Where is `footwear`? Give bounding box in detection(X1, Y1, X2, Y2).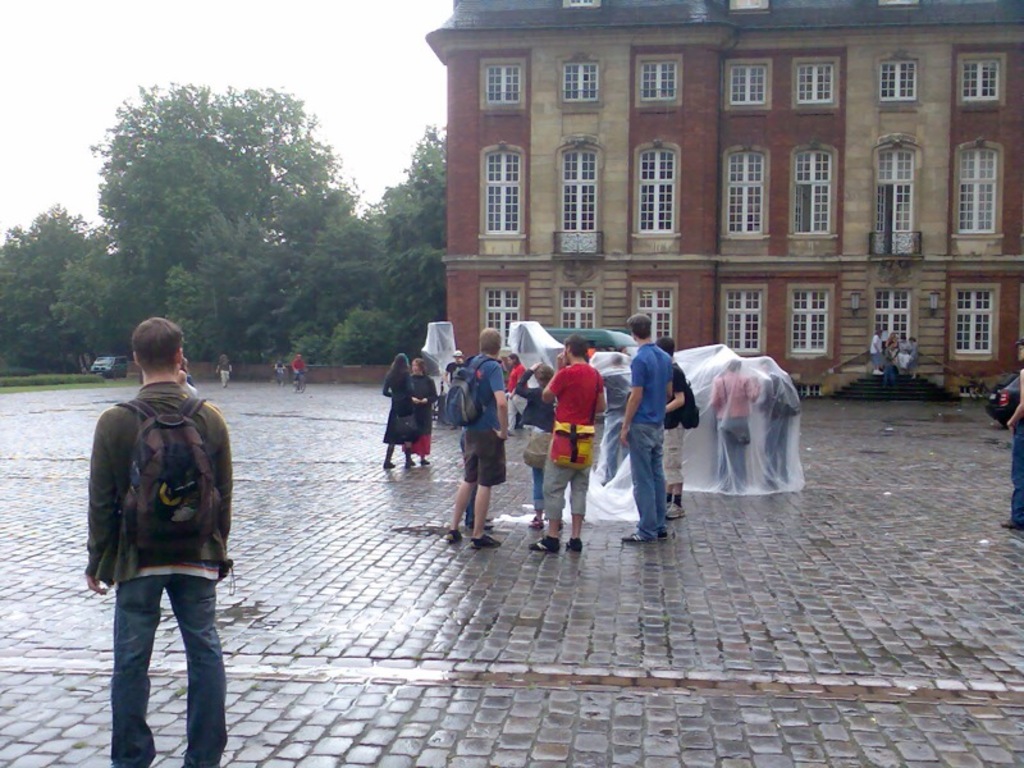
detection(621, 531, 649, 543).
